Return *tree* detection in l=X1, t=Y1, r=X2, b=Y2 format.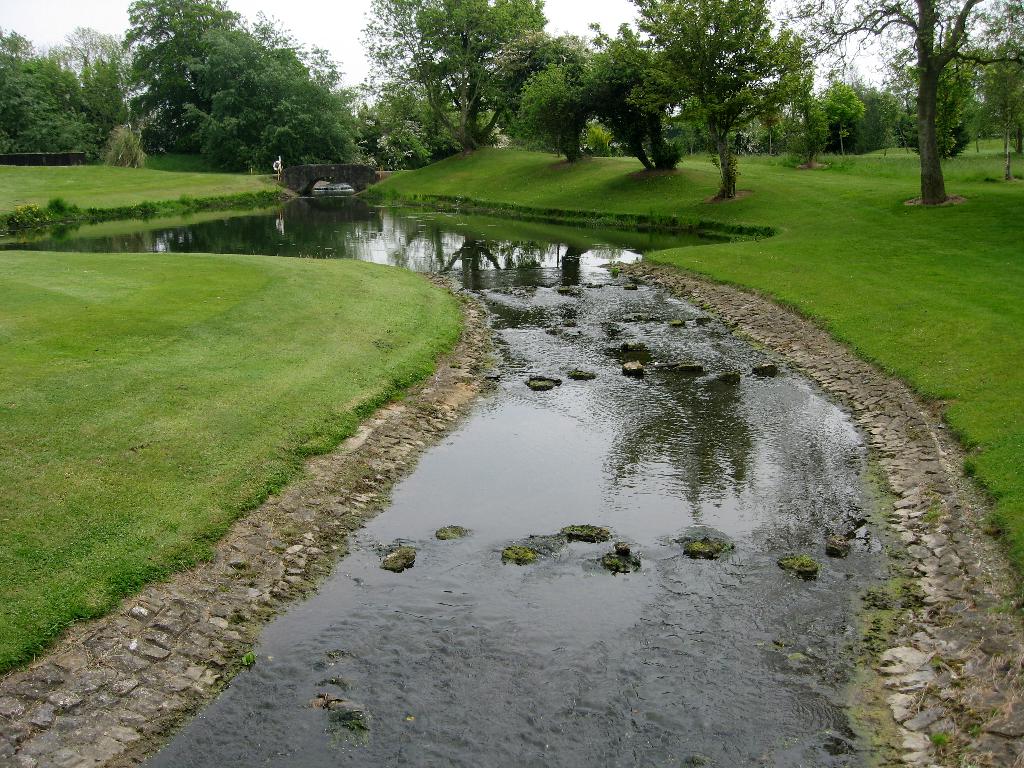
l=644, t=15, r=817, b=189.
